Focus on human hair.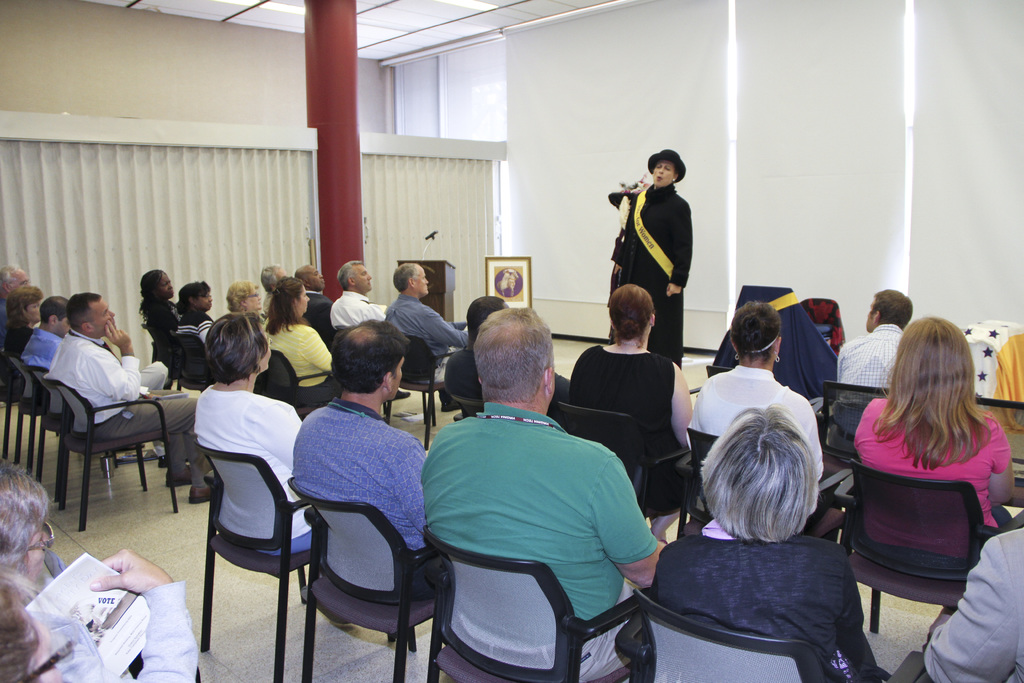
Focused at {"left": 38, "top": 298, "right": 70, "bottom": 324}.
